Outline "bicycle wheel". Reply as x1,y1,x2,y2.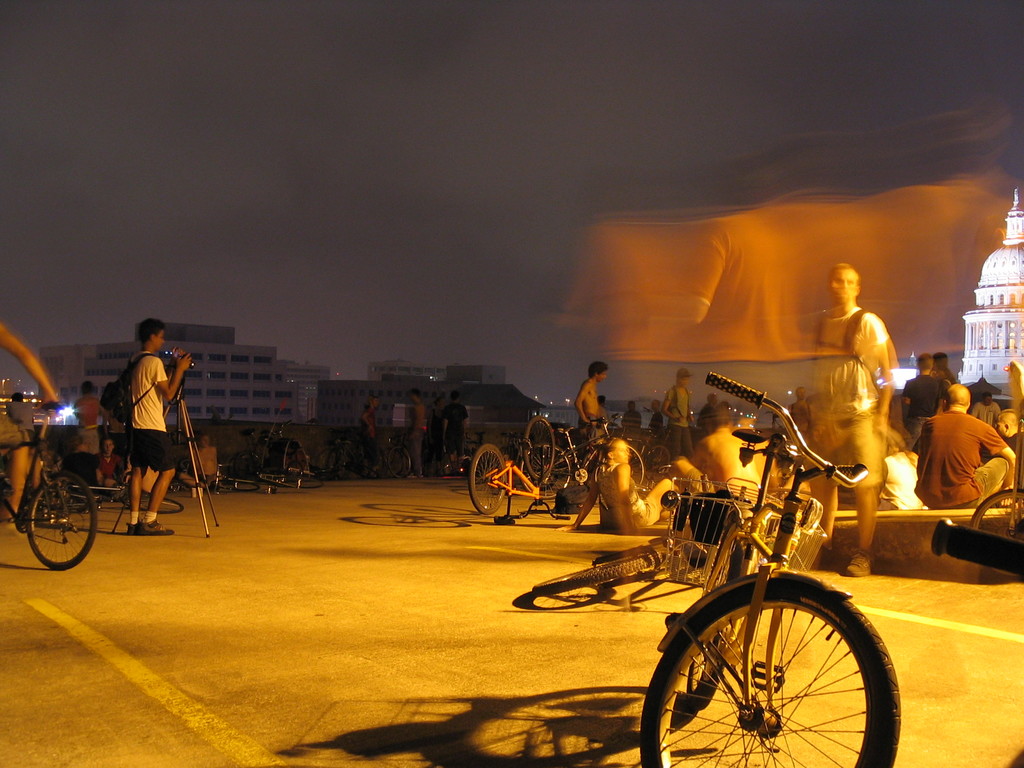
595,444,645,488.
